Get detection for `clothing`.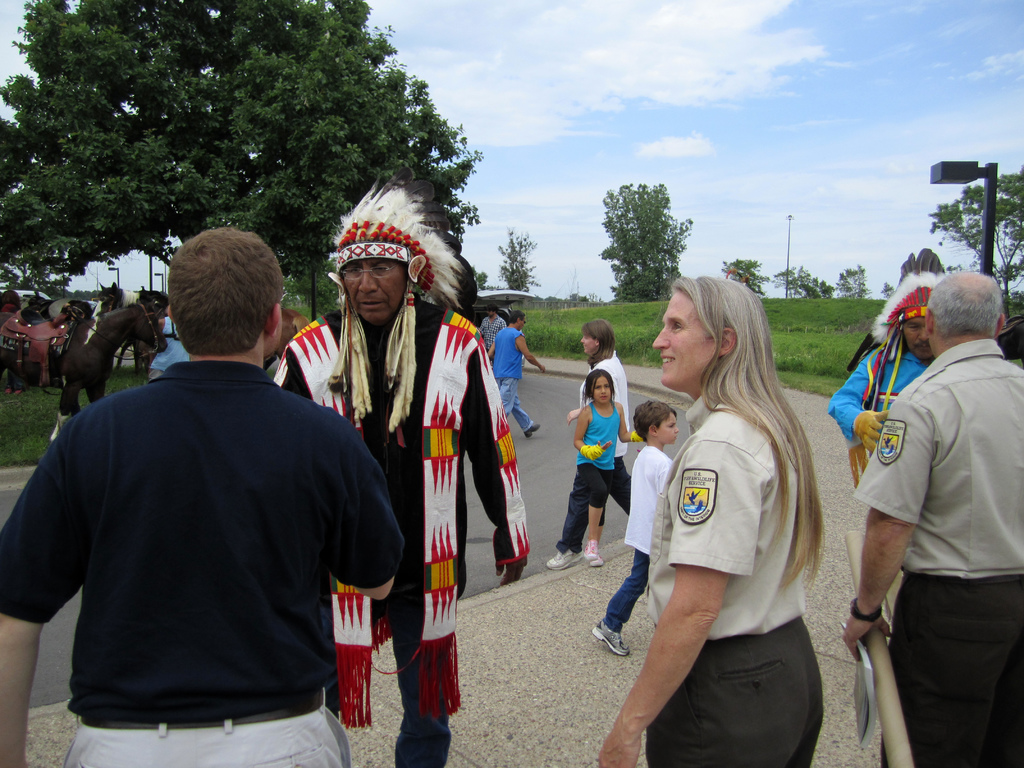
Detection: bbox=(560, 348, 629, 550).
